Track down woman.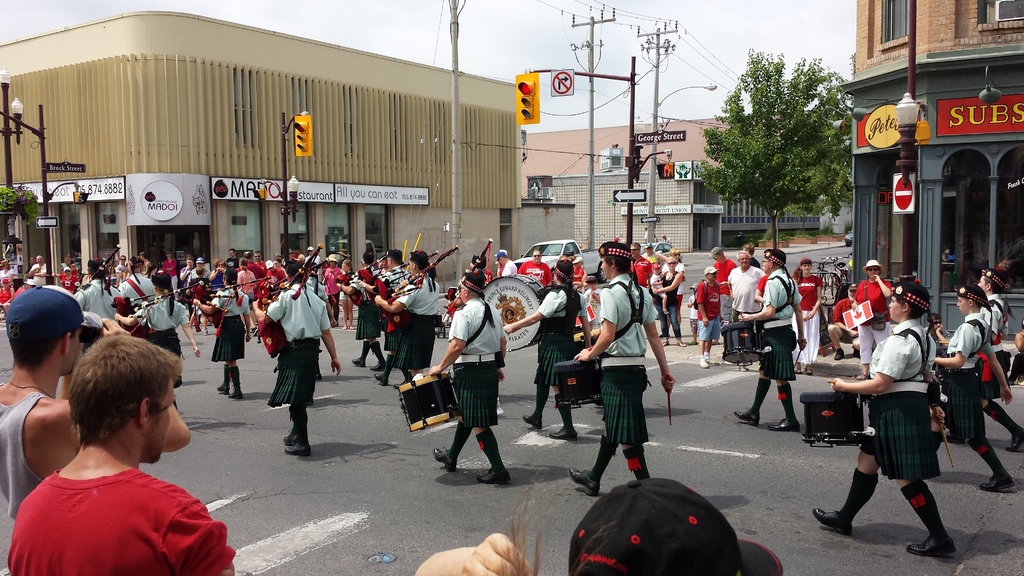
Tracked to box(838, 292, 956, 551).
